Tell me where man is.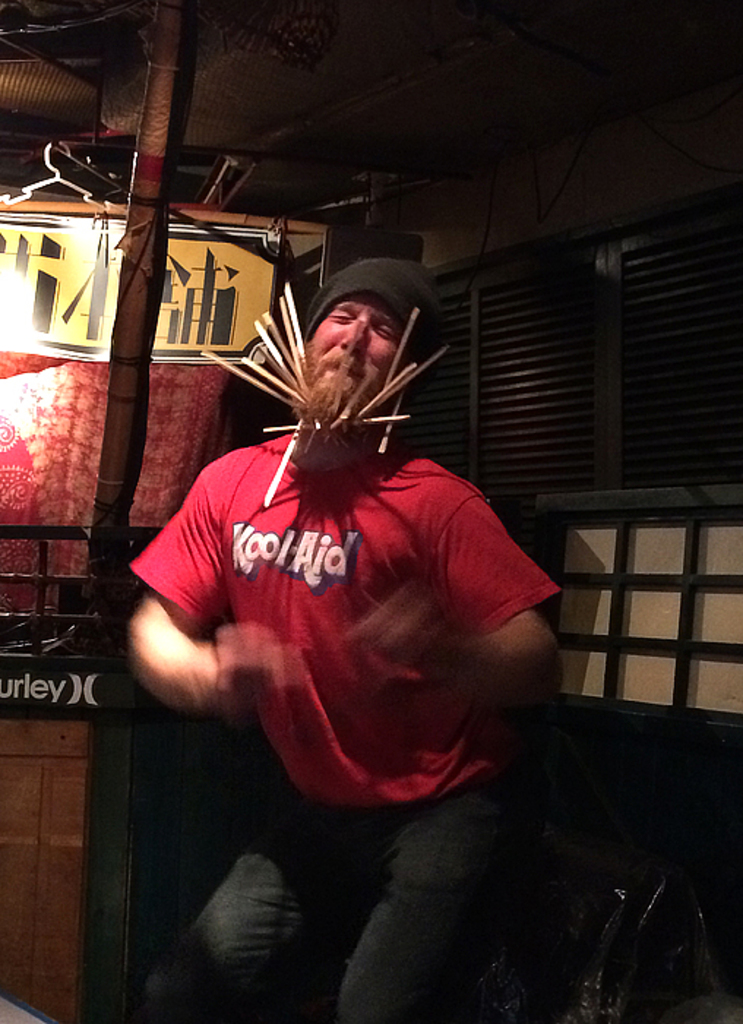
man is at [135,233,584,954].
